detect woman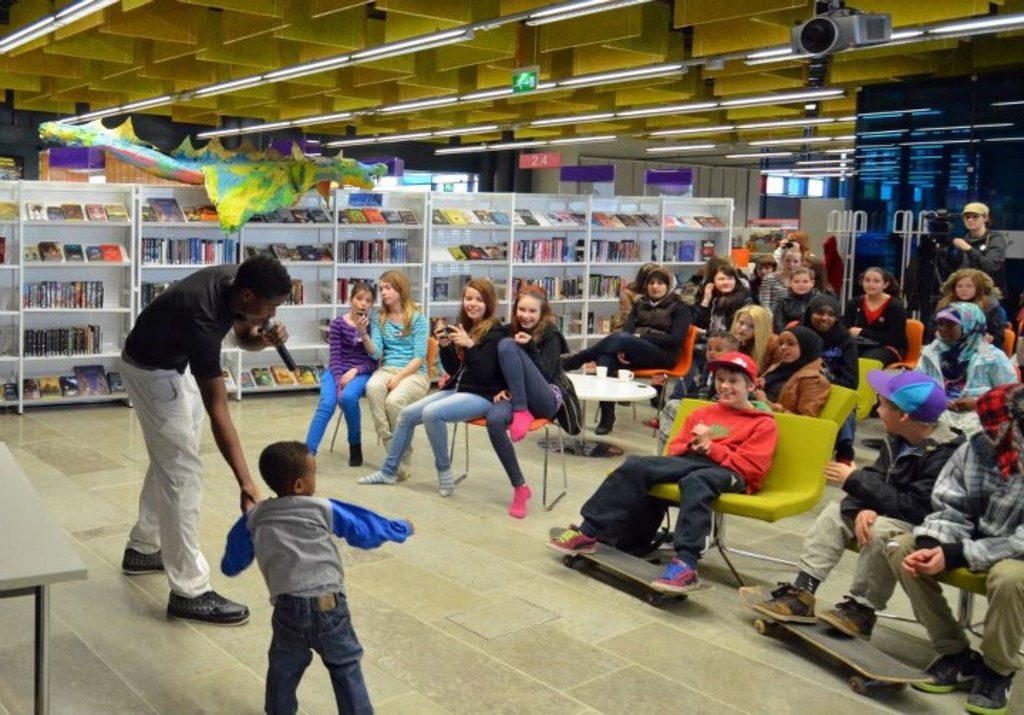
614, 259, 658, 335
